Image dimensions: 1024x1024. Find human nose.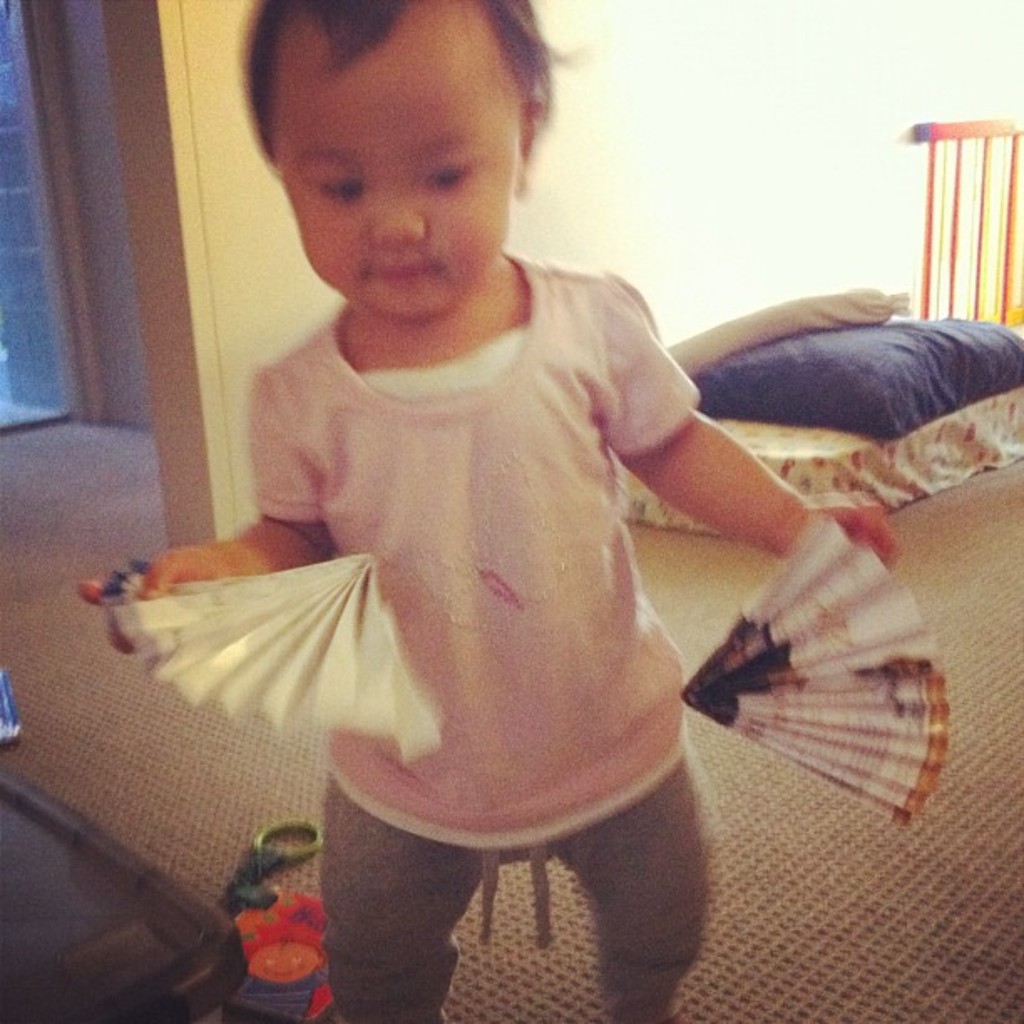
x1=373, y1=191, x2=435, y2=249.
